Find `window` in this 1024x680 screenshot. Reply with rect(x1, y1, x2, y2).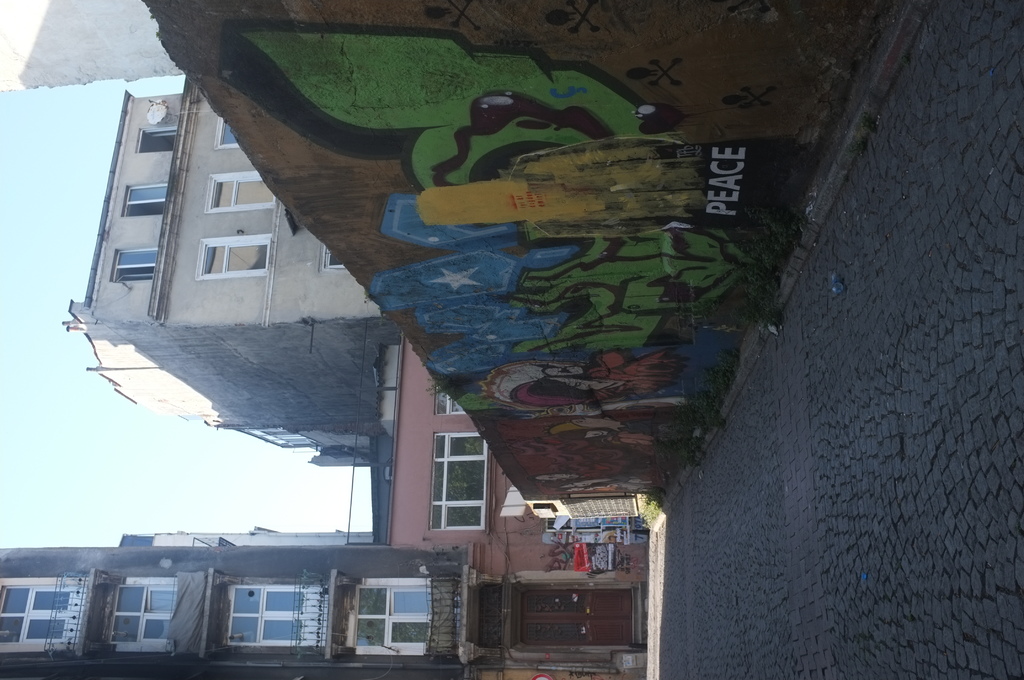
rect(0, 579, 87, 650).
